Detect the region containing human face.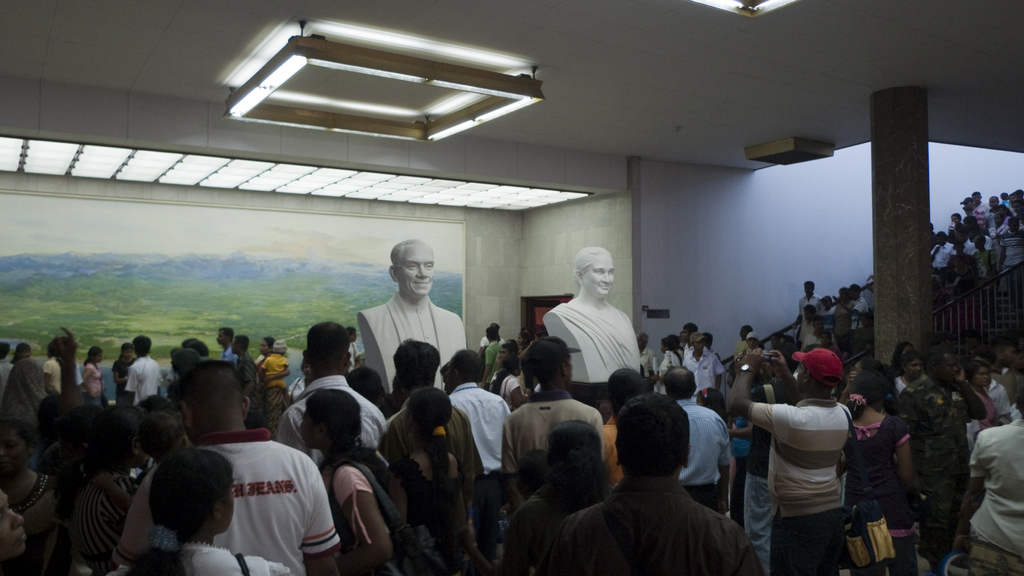
select_region(298, 407, 316, 449).
